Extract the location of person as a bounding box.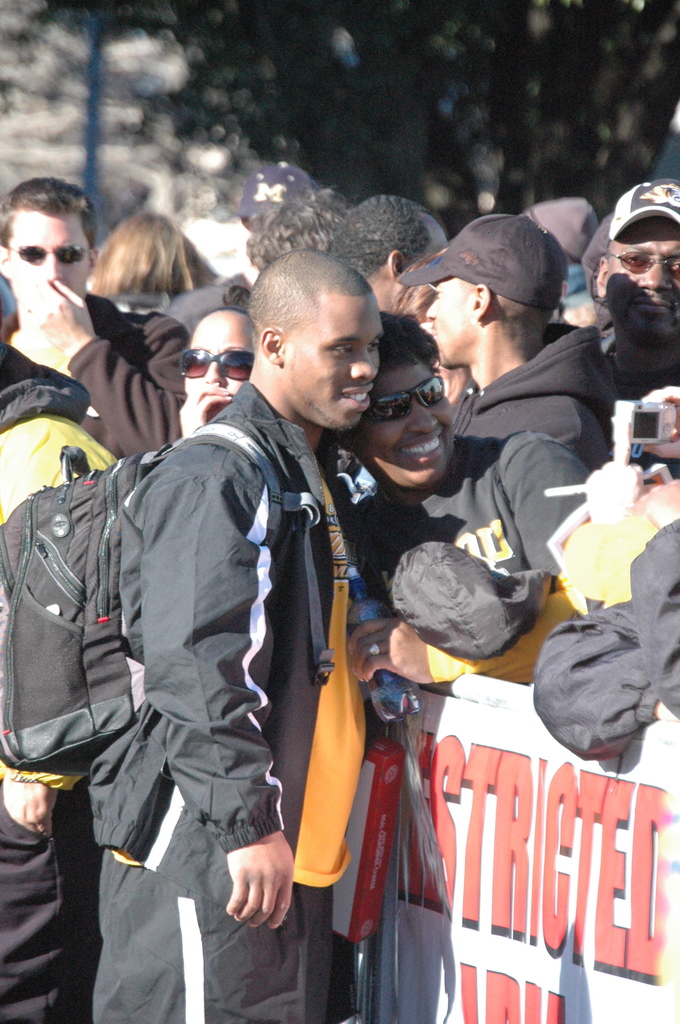
{"left": 0, "top": 179, "right": 184, "bottom": 1021}.
